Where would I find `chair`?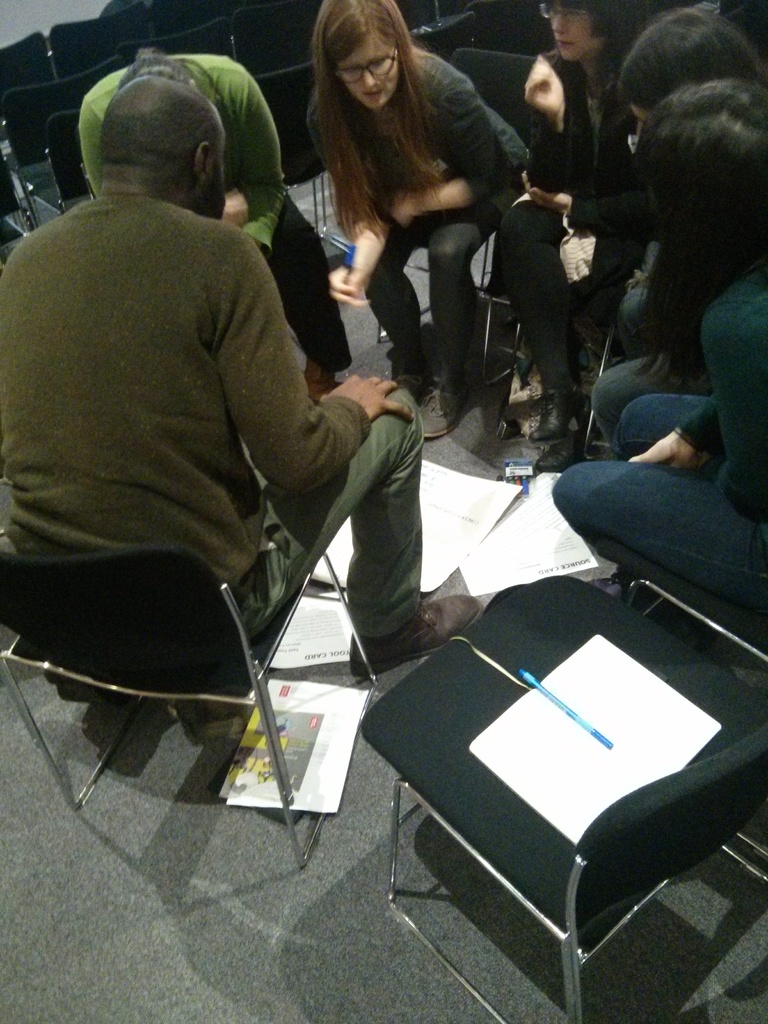
At 352 562 767 1023.
